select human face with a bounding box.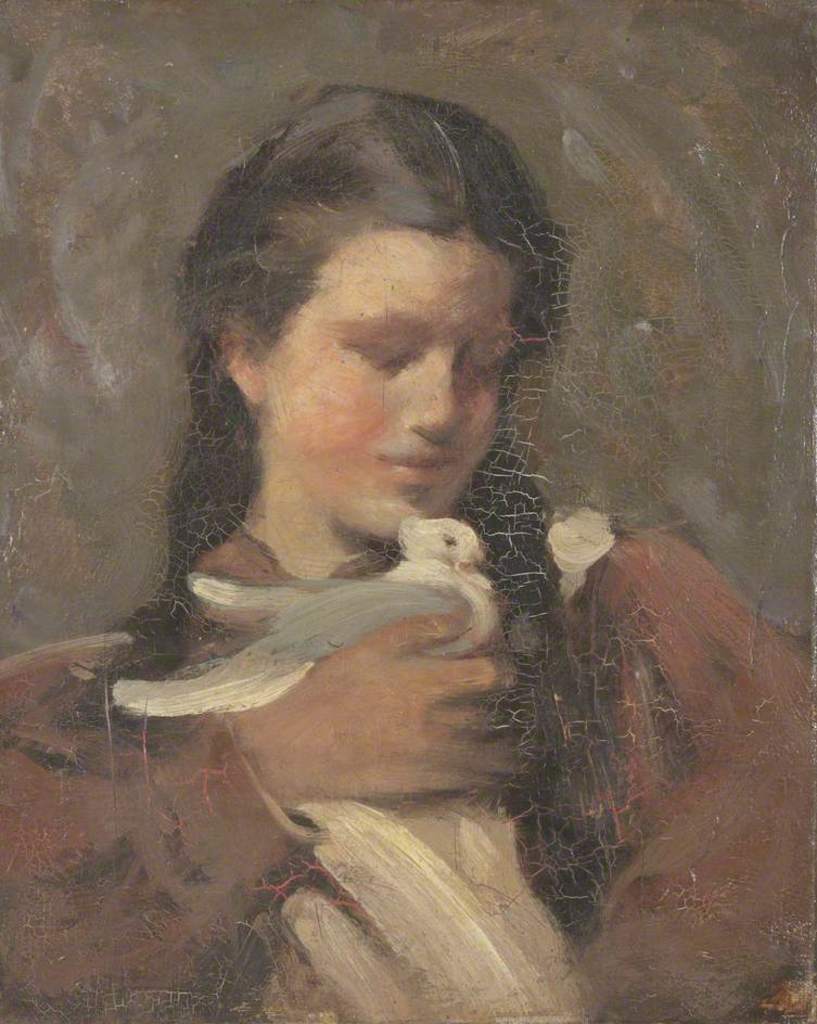
bbox=(259, 229, 512, 546).
